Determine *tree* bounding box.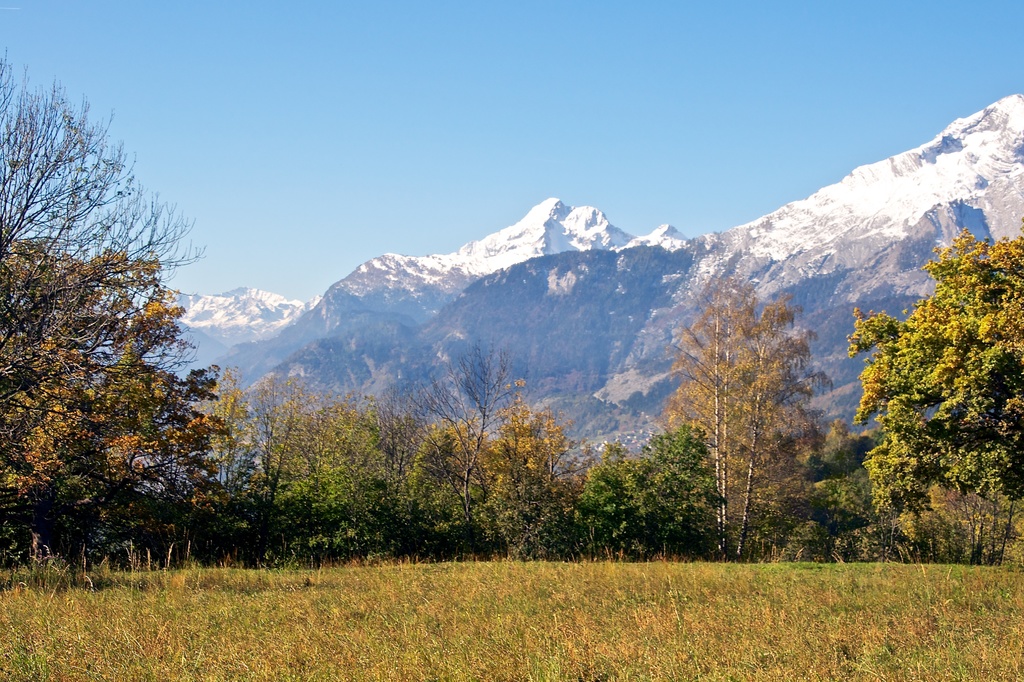
Determined: rect(415, 411, 592, 477).
